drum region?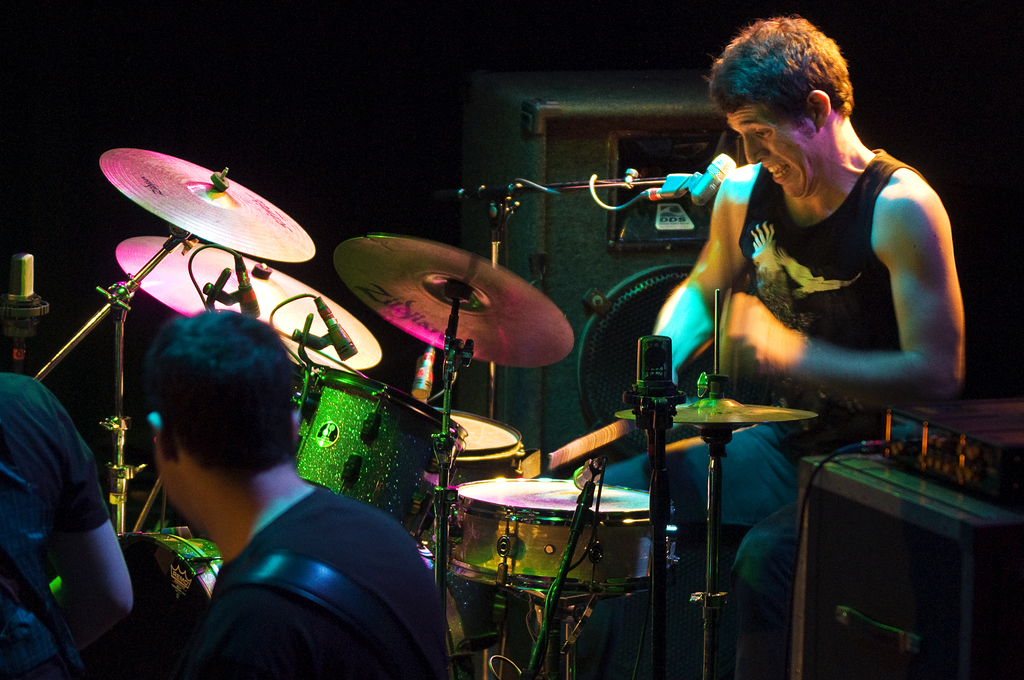
[left=45, top=528, right=224, bottom=679]
